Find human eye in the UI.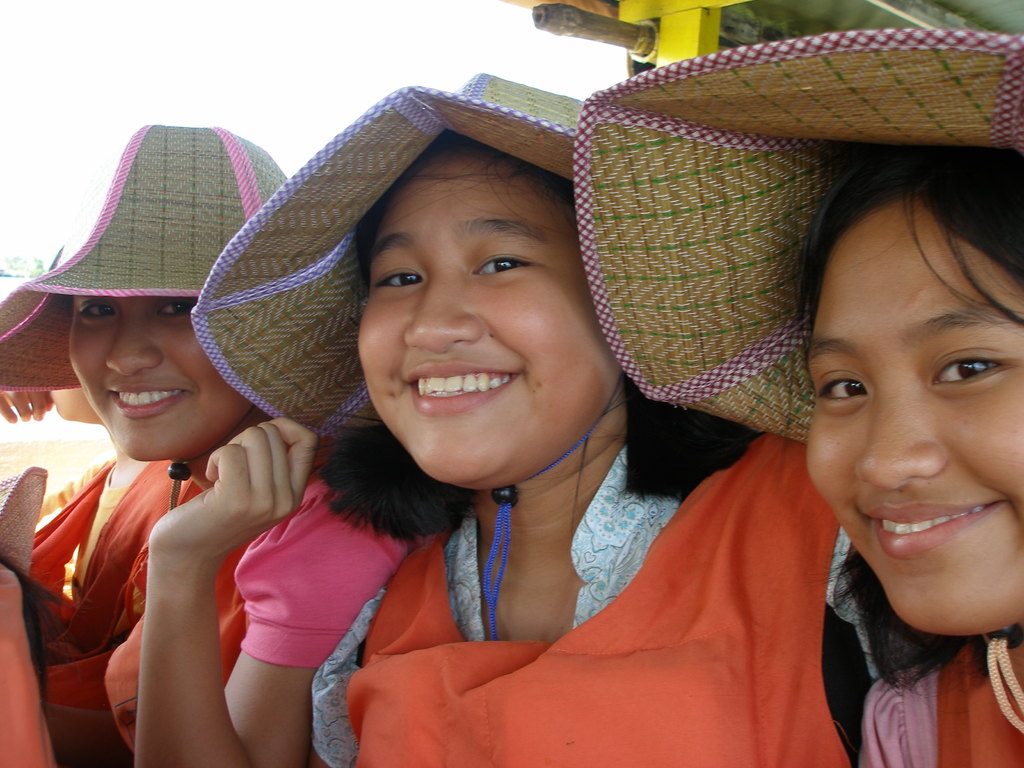
UI element at rect(457, 246, 534, 288).
